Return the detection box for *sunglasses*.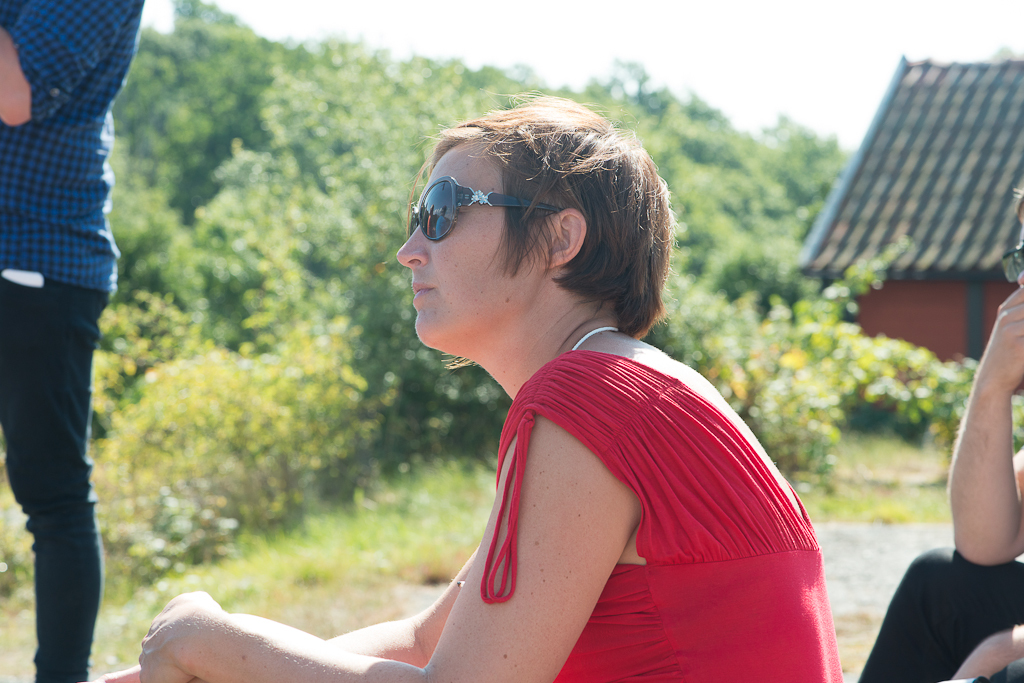
region(412, 172, 563, 244).
